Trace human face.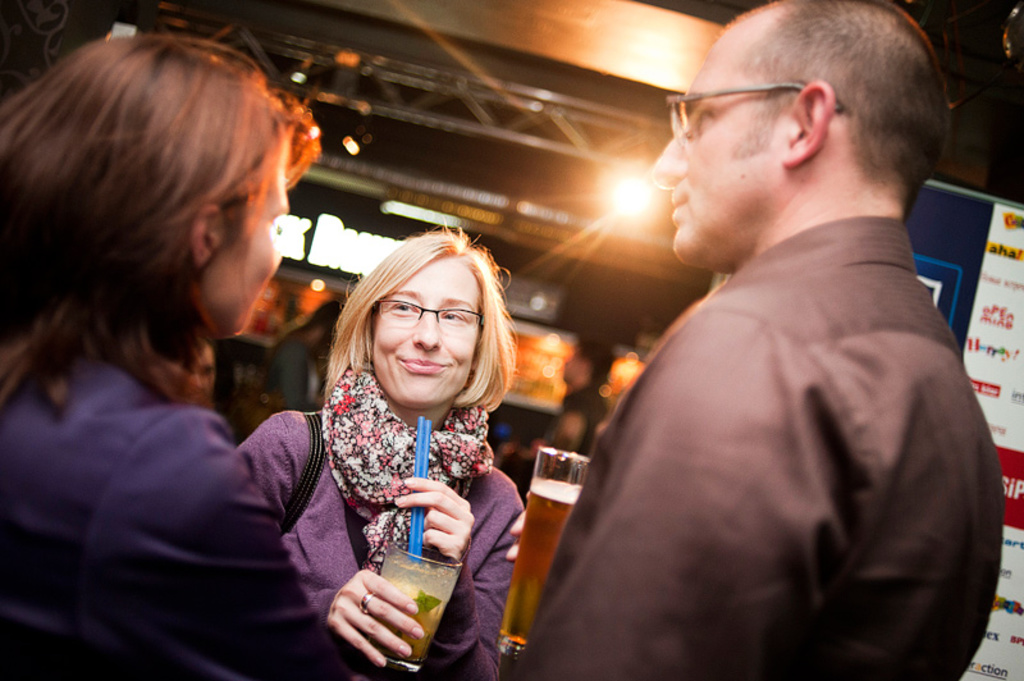
Traced to crop(202, 132, 292, 343).
